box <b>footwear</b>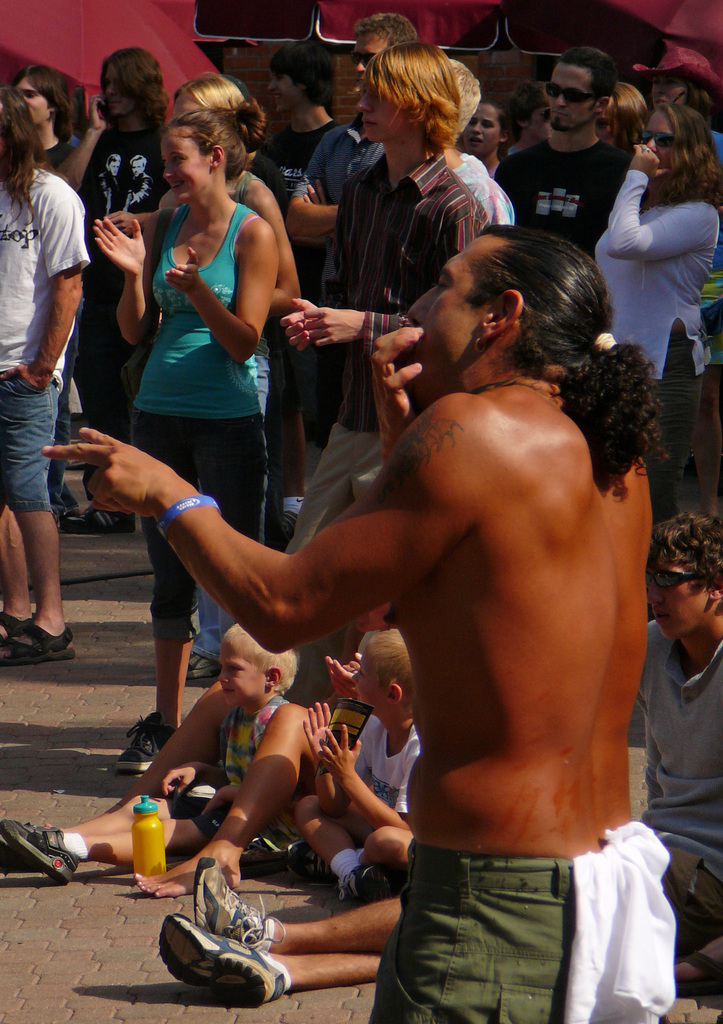
(x1=337, y1=860, x2=403, y2=908)
